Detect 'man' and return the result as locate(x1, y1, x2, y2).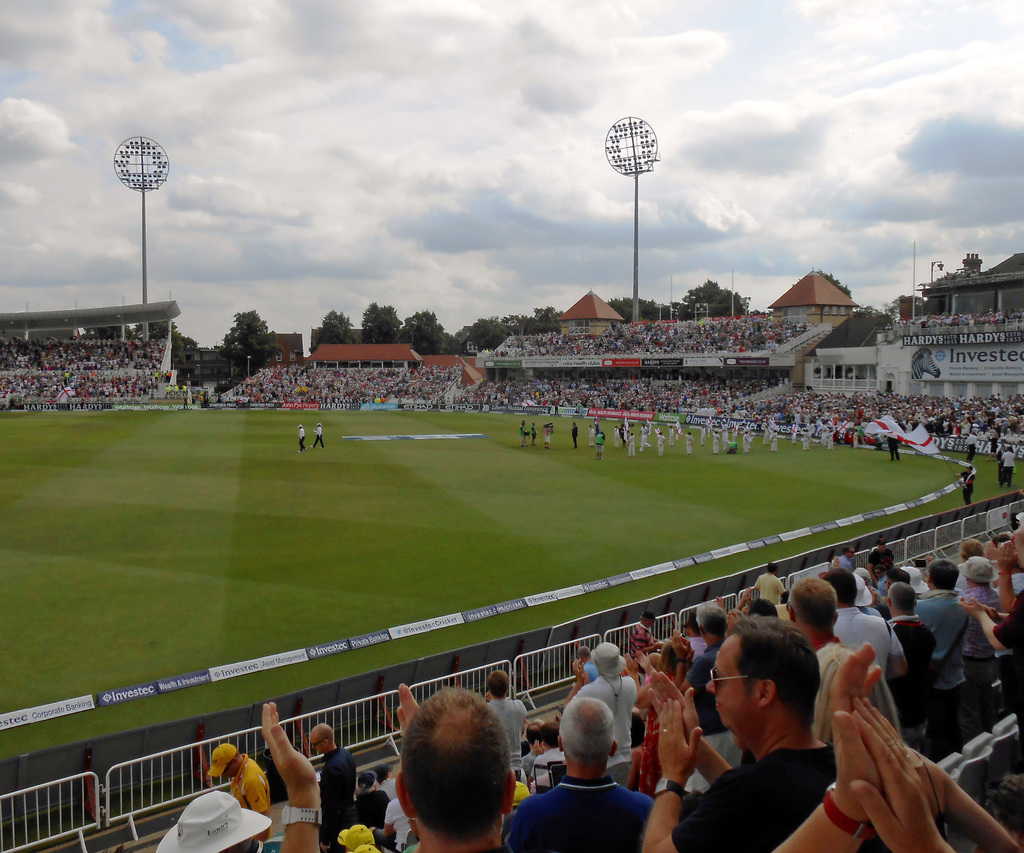
locate(506, 694, 653, 852).
